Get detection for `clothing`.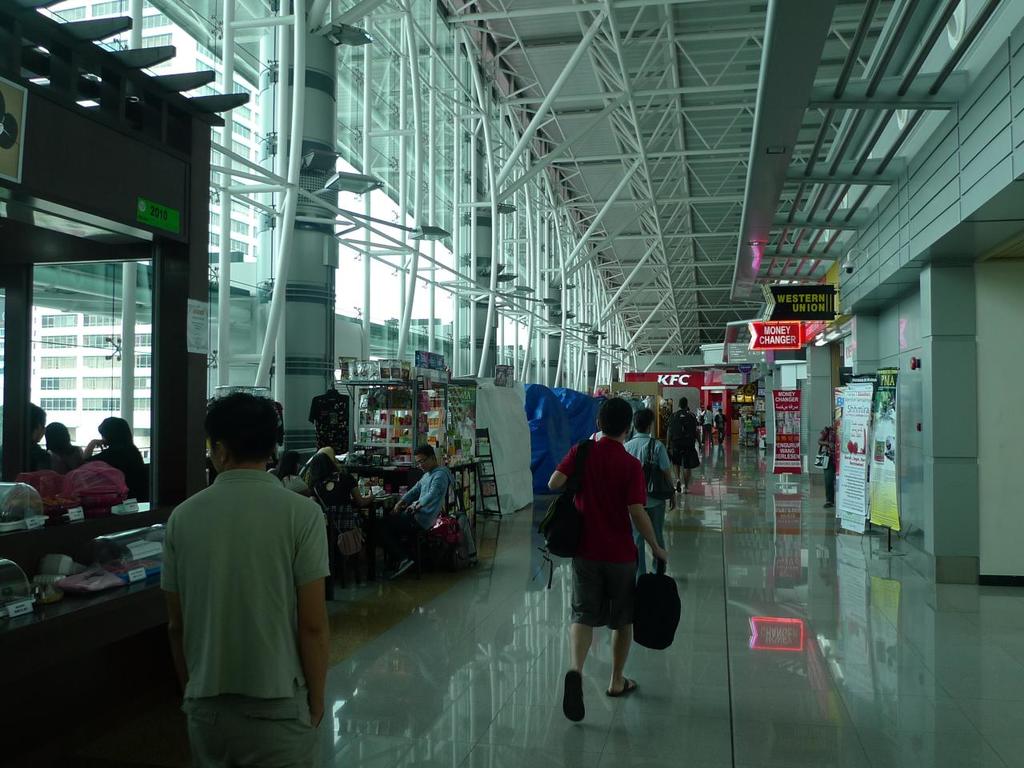
Detection: box=[606, 436, 670, 502].
